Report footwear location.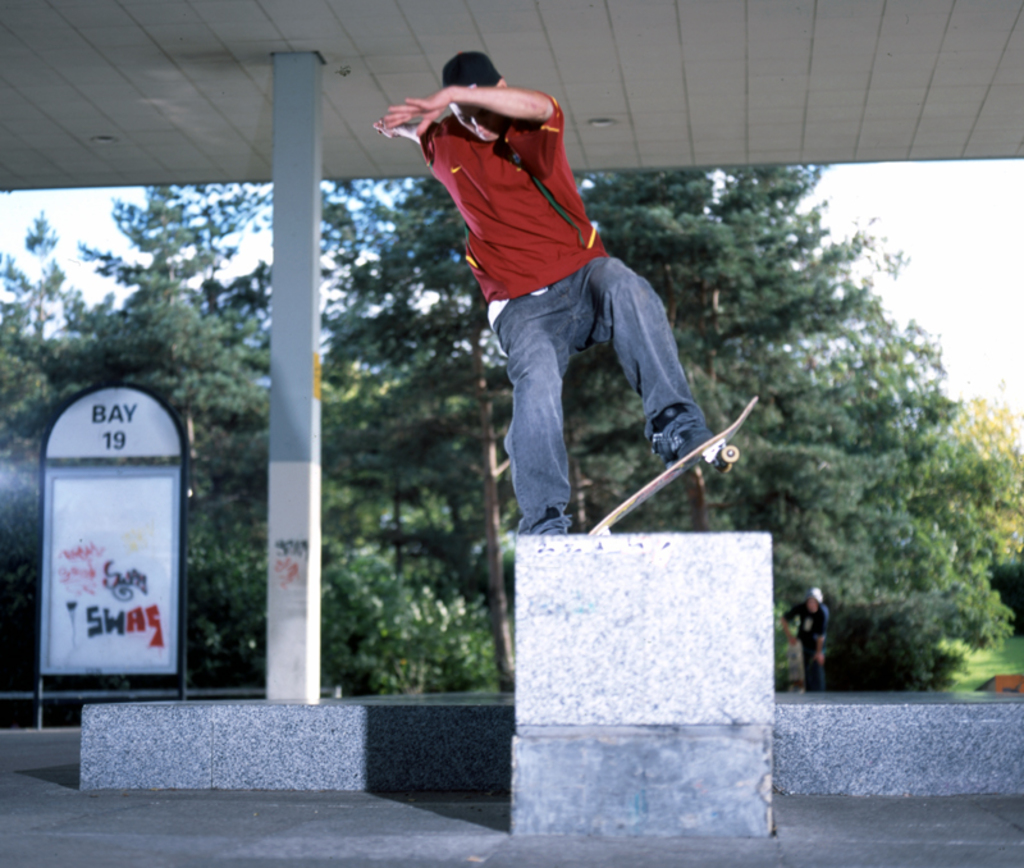
Report: (x1=659, y1=408, x2=714, y2=458).
